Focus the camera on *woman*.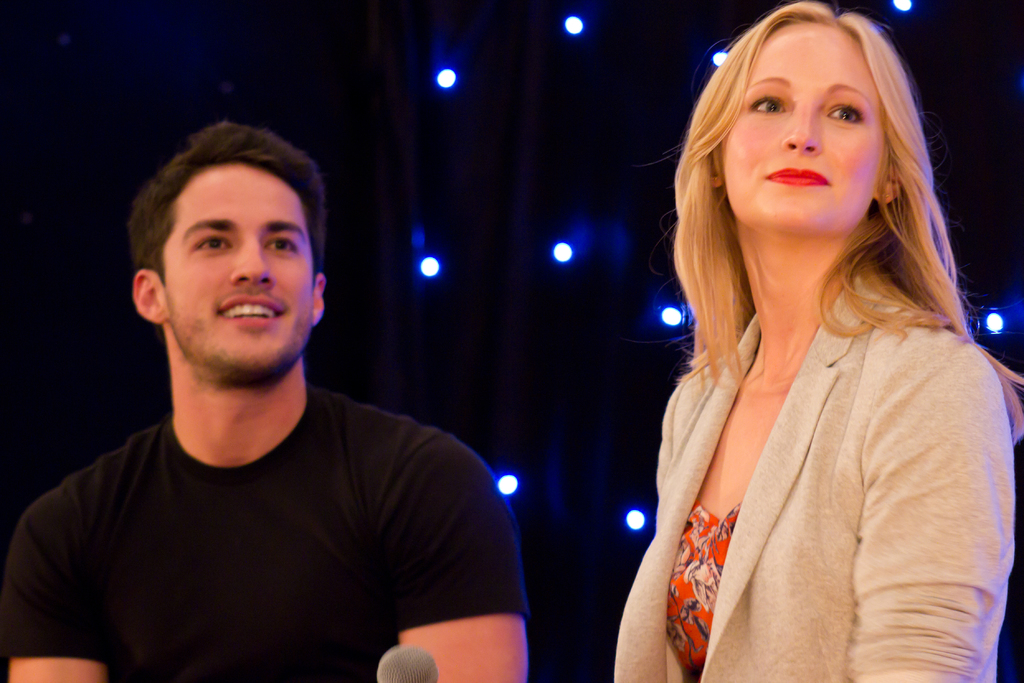
Focus region: l=605, t=22, r=1023, b=682.
